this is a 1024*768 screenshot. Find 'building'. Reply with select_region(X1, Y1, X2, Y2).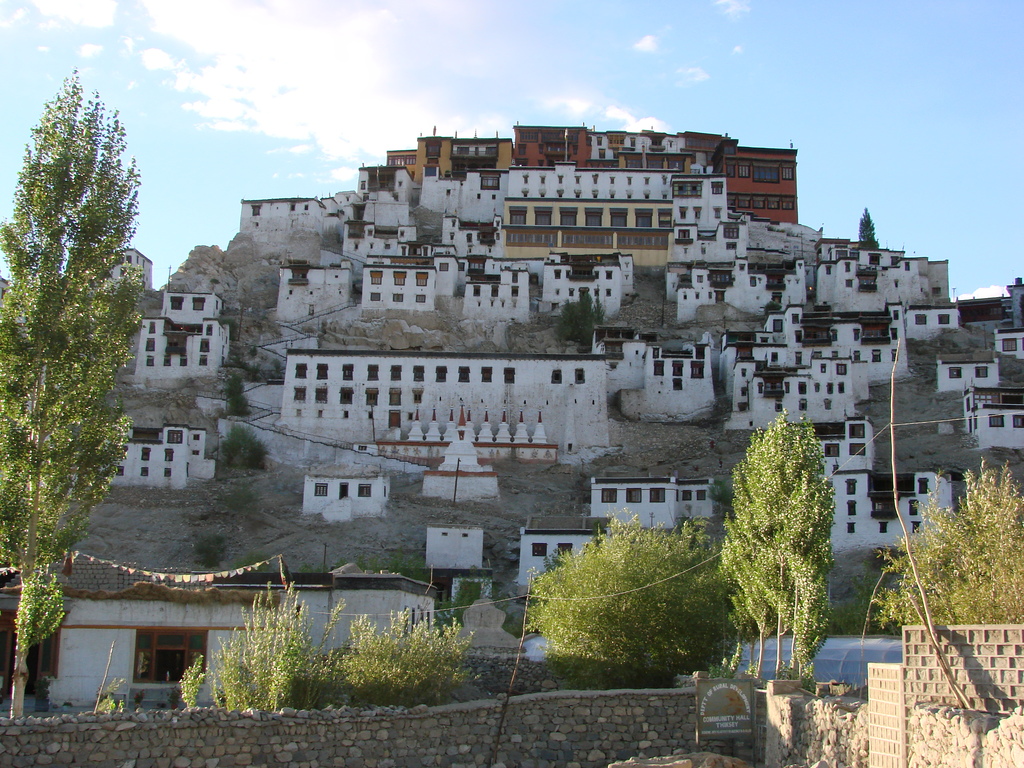
select_region(588, 474, 717, 525).
